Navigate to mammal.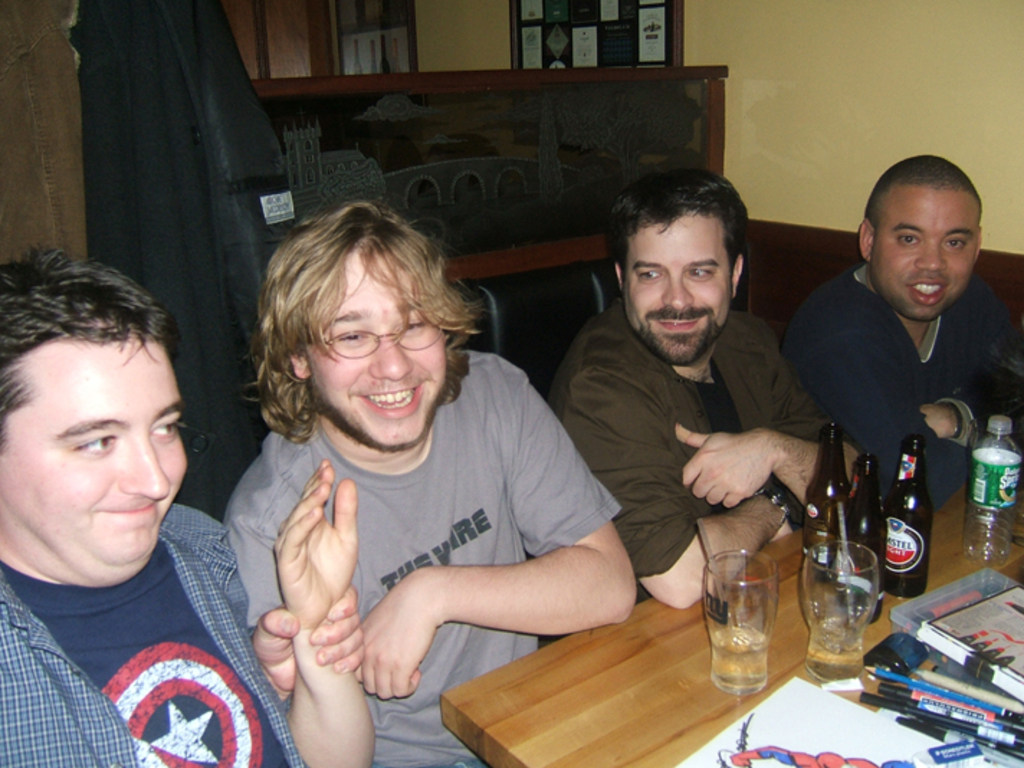
Navigation target: x1=772, y1=151, x2=1023, y2=519.
